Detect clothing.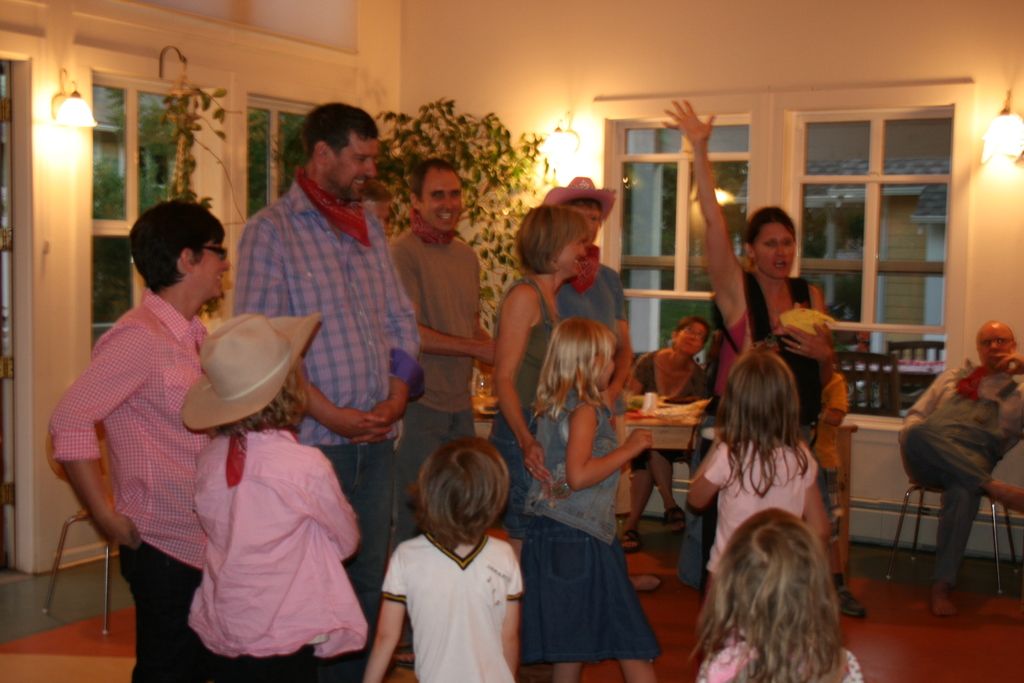
Detected at x1=804, y1=373, x2=844, y2=536.
